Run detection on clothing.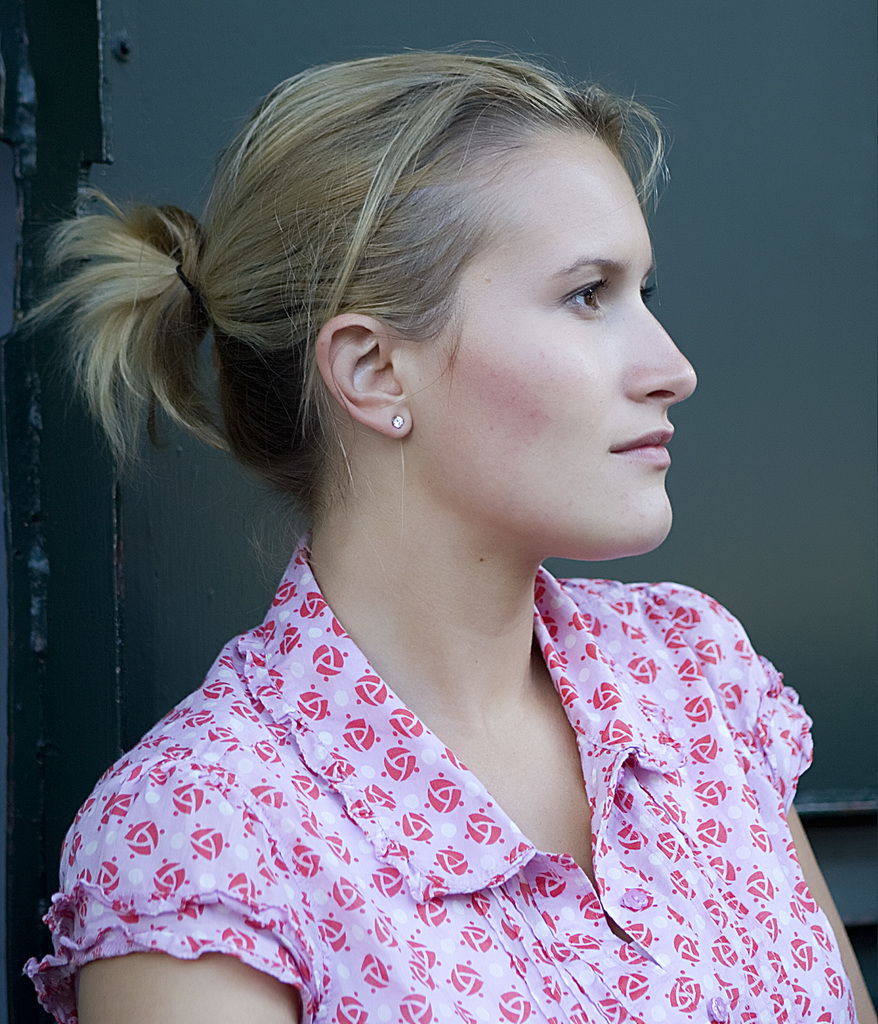
Result: <bbox>21, 532, 852, 1023</bbox>.
